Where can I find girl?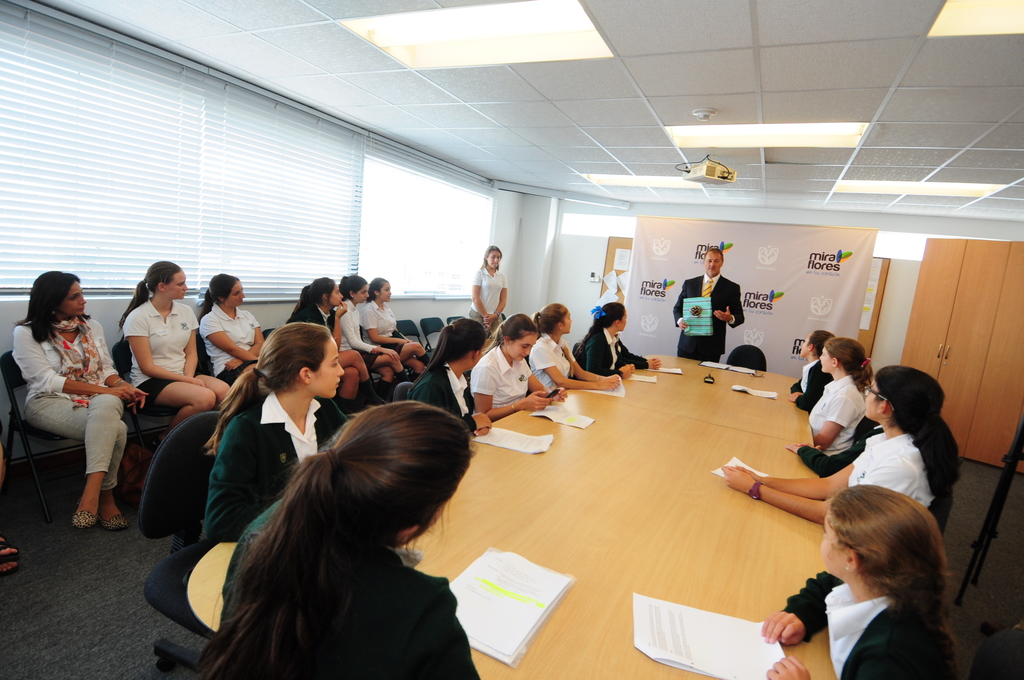
You can find it at {"x1": 224, "y1": 405, "x2": 476, "y2": 679}.
